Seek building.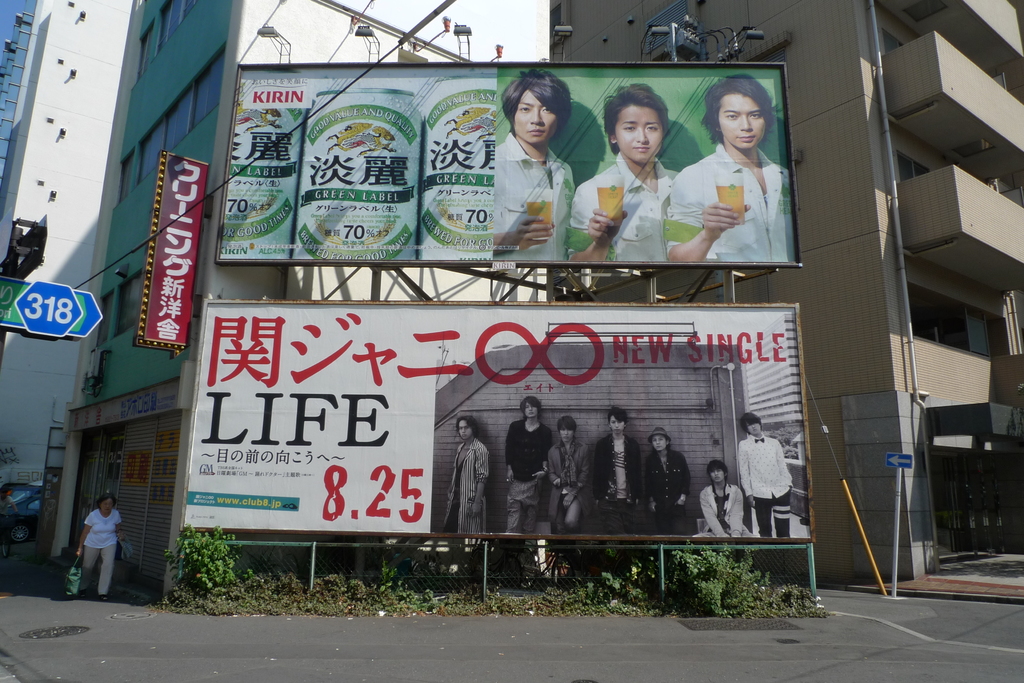
bbox(0, 1, 119, 563).
